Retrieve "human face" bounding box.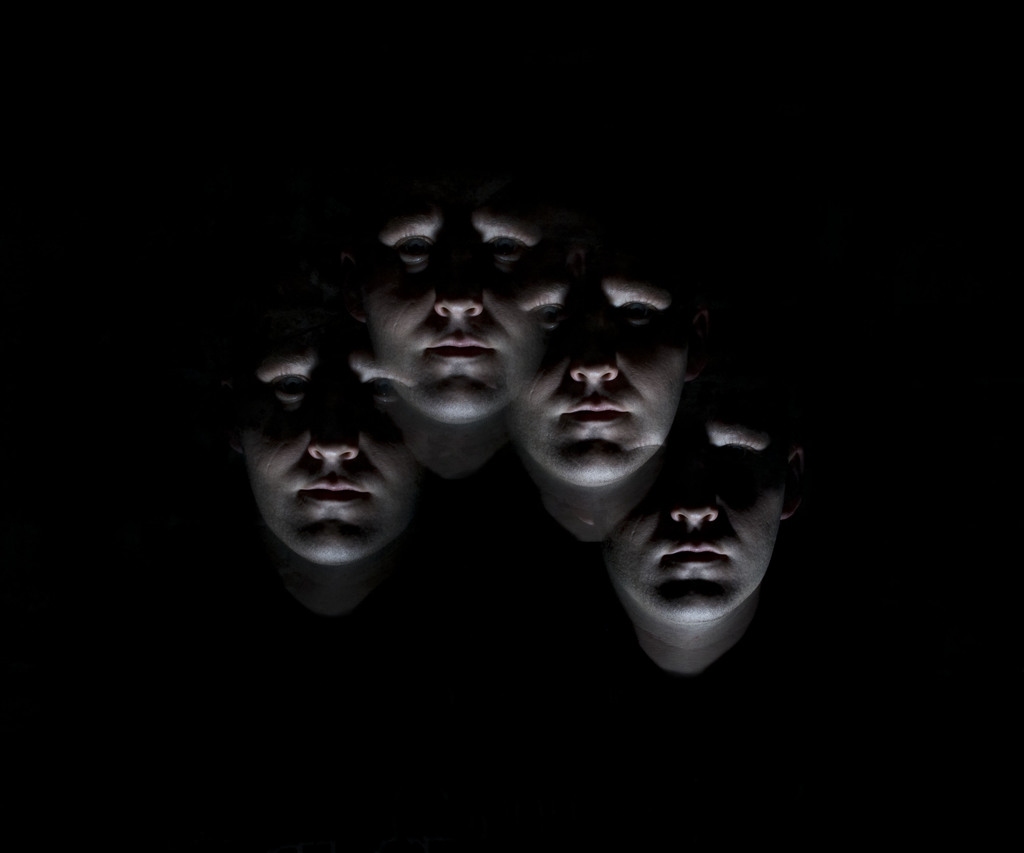
Bounding box: (511, 218, 685, 480).
